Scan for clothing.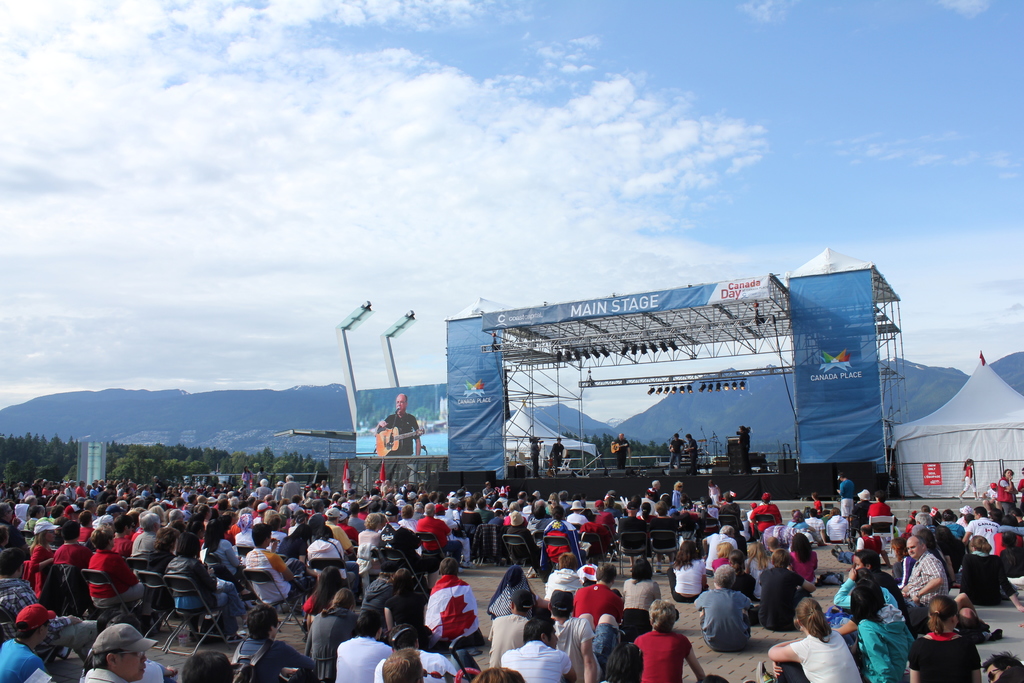
Scan result: (484, 614, 528, 668).
